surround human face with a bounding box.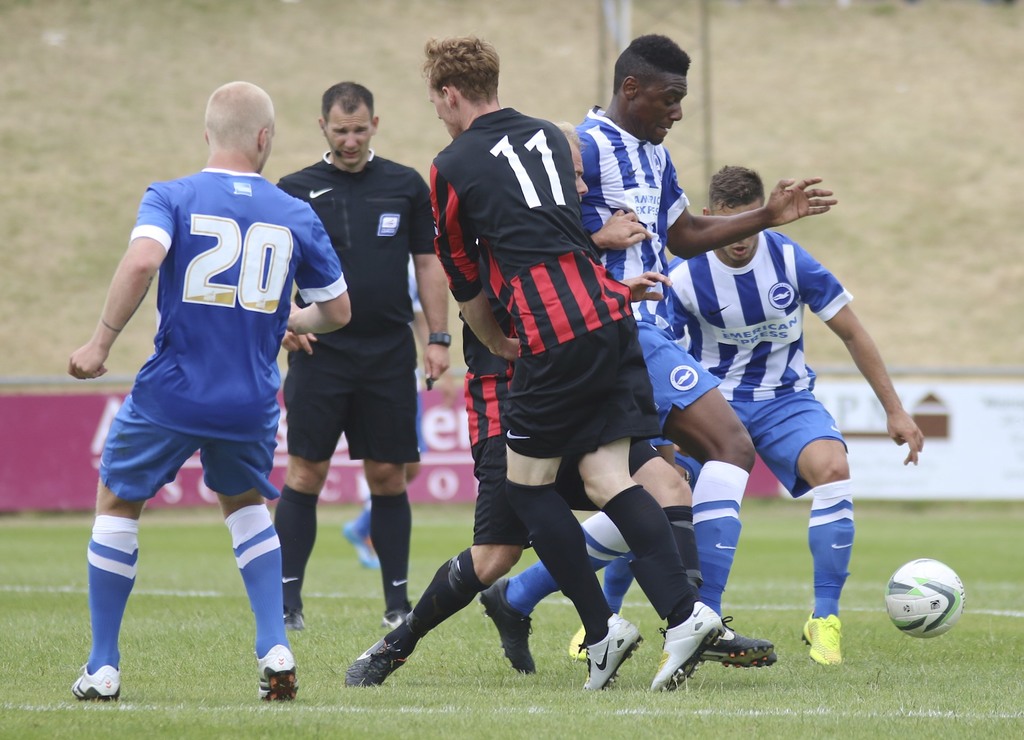
crop(328, 107, 371, 167).
